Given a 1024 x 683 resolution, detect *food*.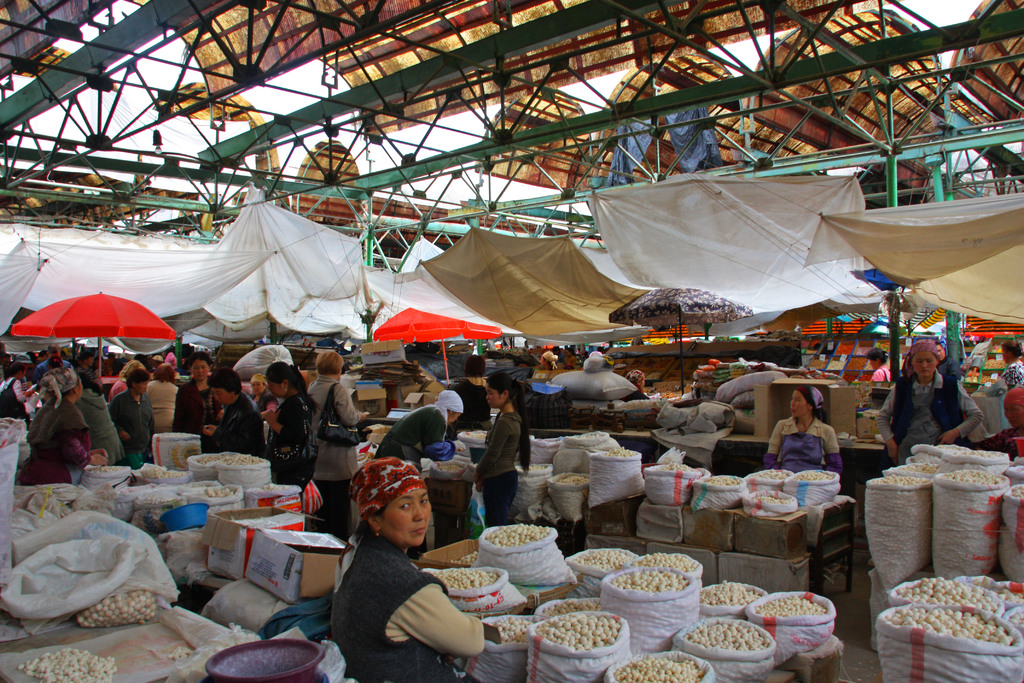
left=529, top=463, right=547, bottom=473.
